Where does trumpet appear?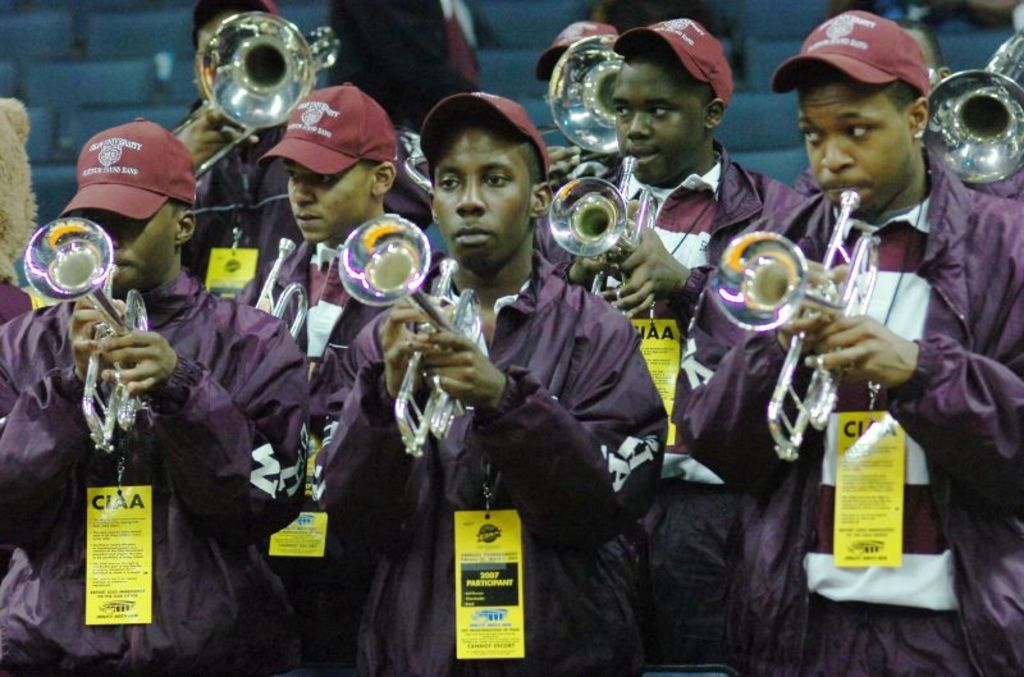
Appears at select_region(24, 235, 170, 416).
